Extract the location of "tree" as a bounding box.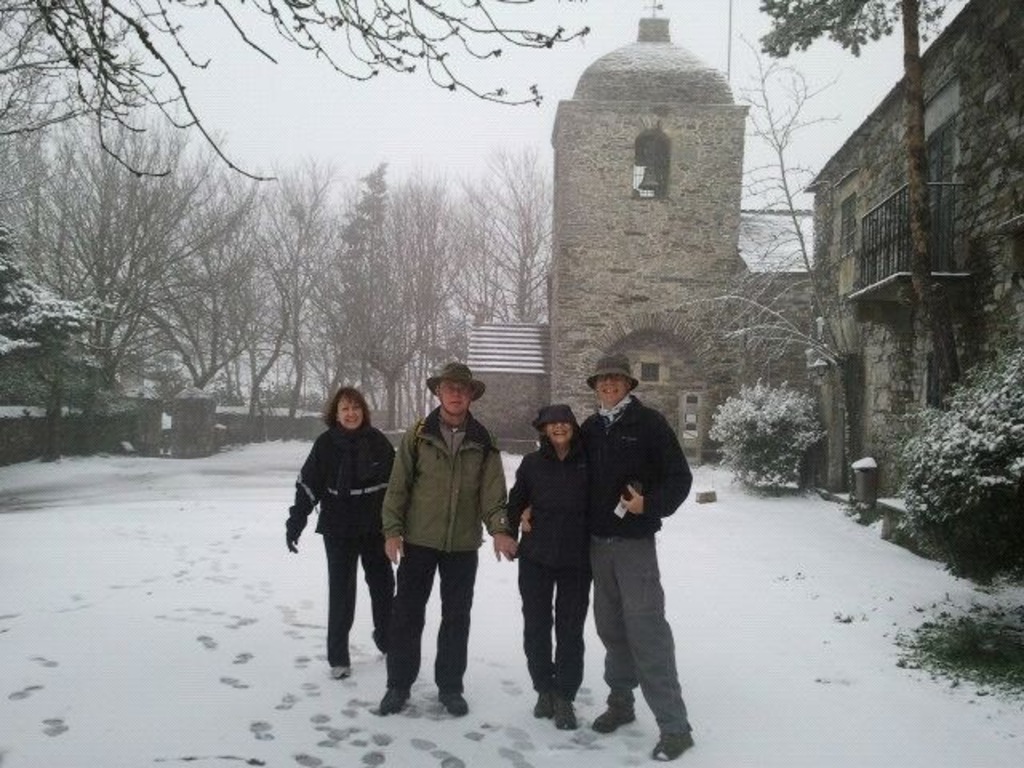
<box>0,234,122,358</box>.
